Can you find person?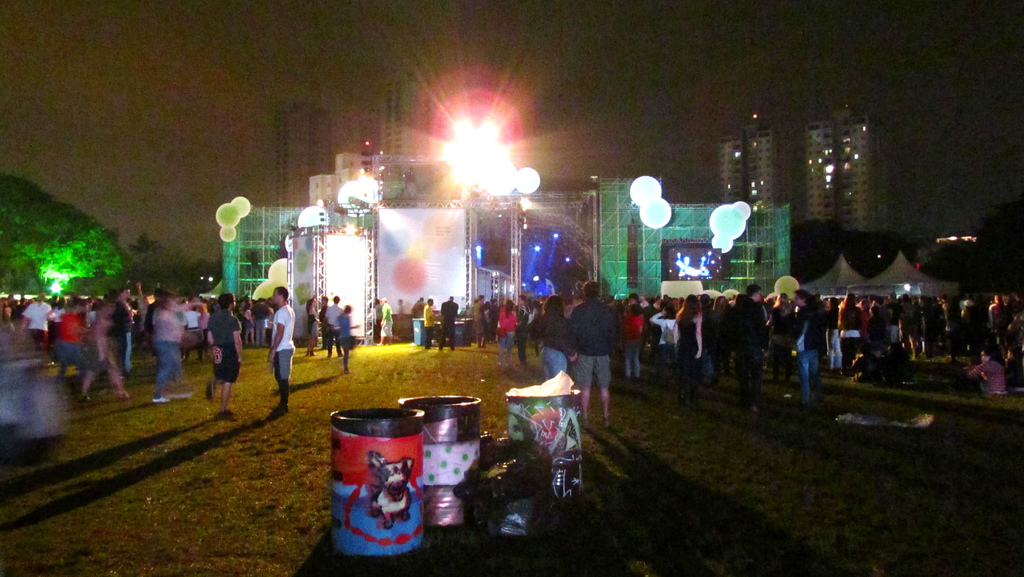
Yes, bounding box: 439,296,465,350.
